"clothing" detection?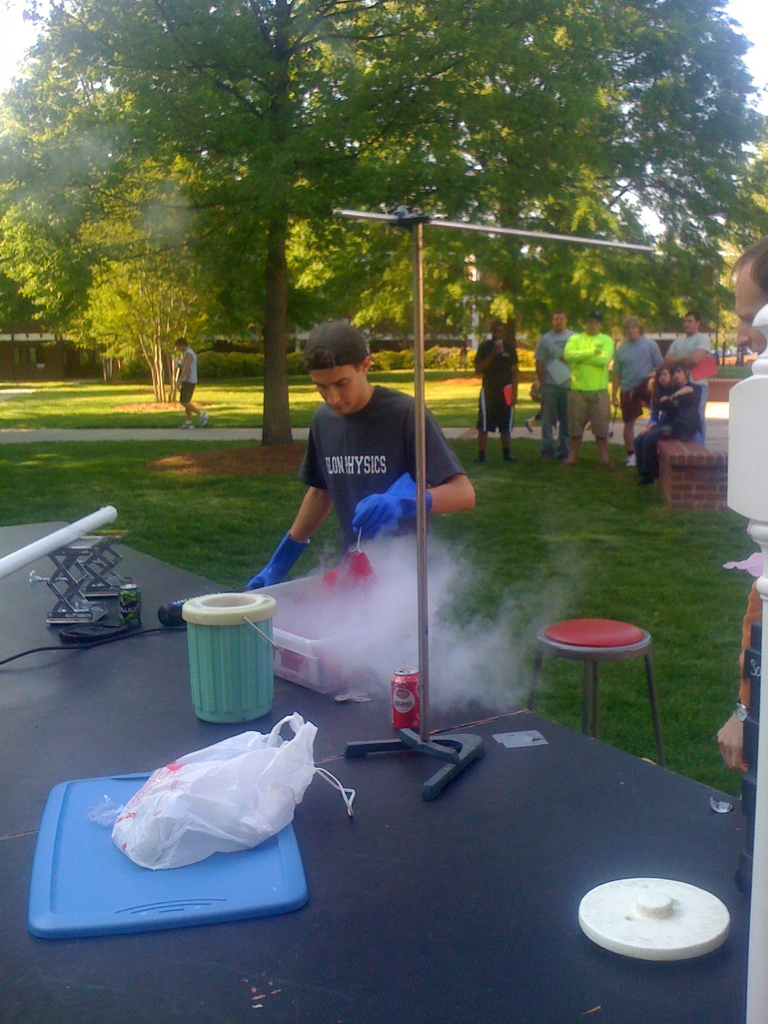
(left=534, top=319, right=577, bottom=431)
